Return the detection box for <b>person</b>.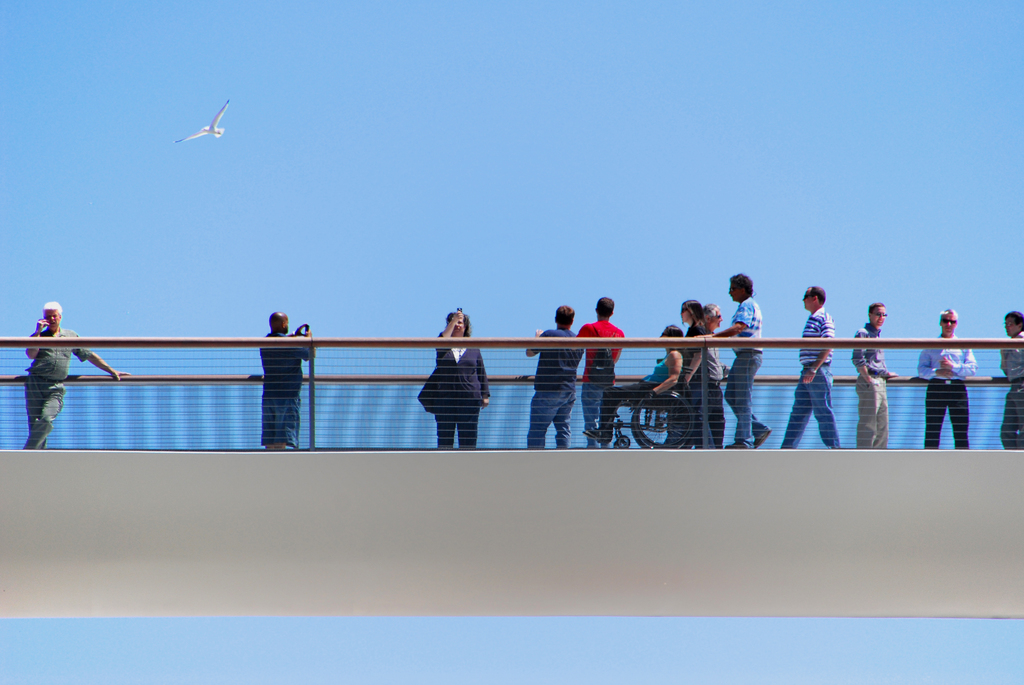
locate(703, 304, 726, 452).
